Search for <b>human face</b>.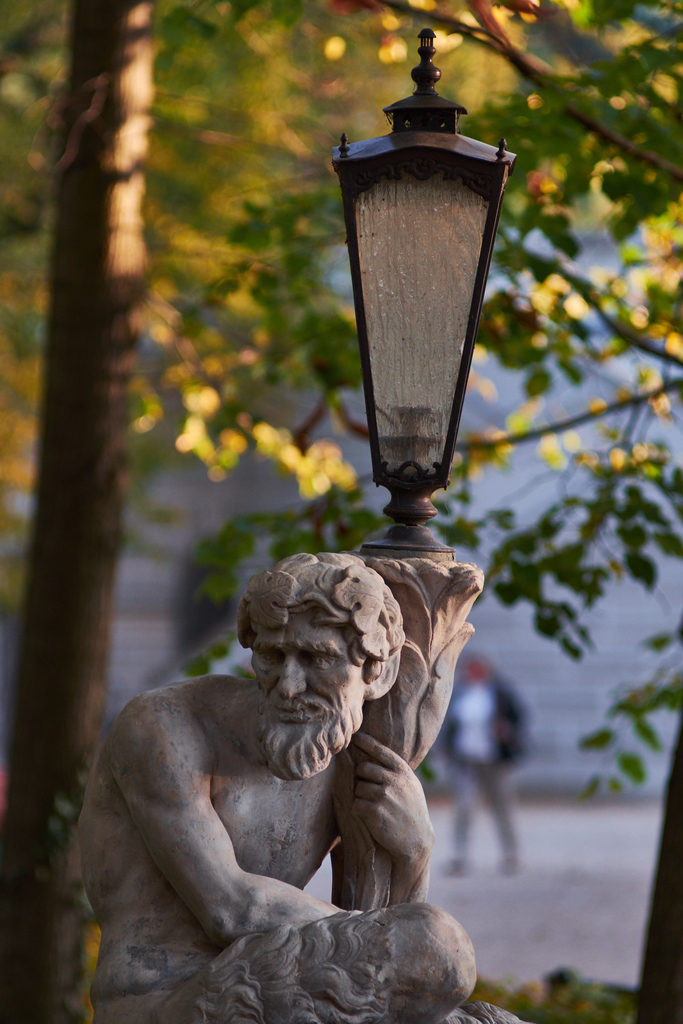
Found at x1=252 y1=611 x2=363 y2=756.
